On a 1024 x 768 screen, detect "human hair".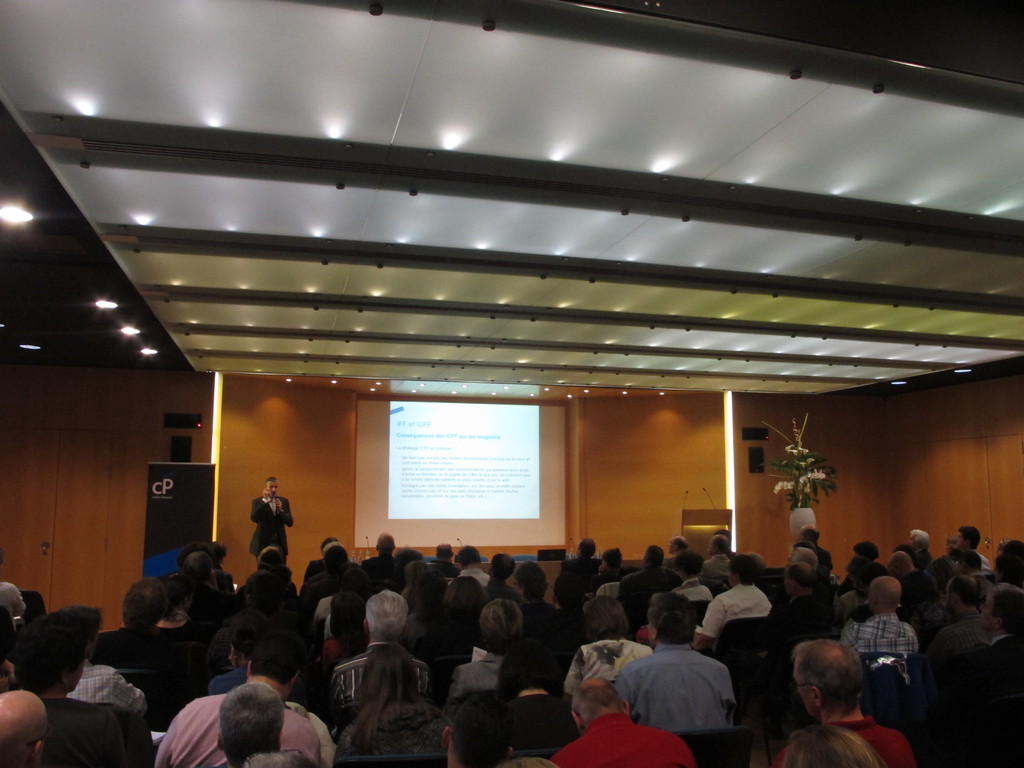
detection(435, 545, 452, 559).
